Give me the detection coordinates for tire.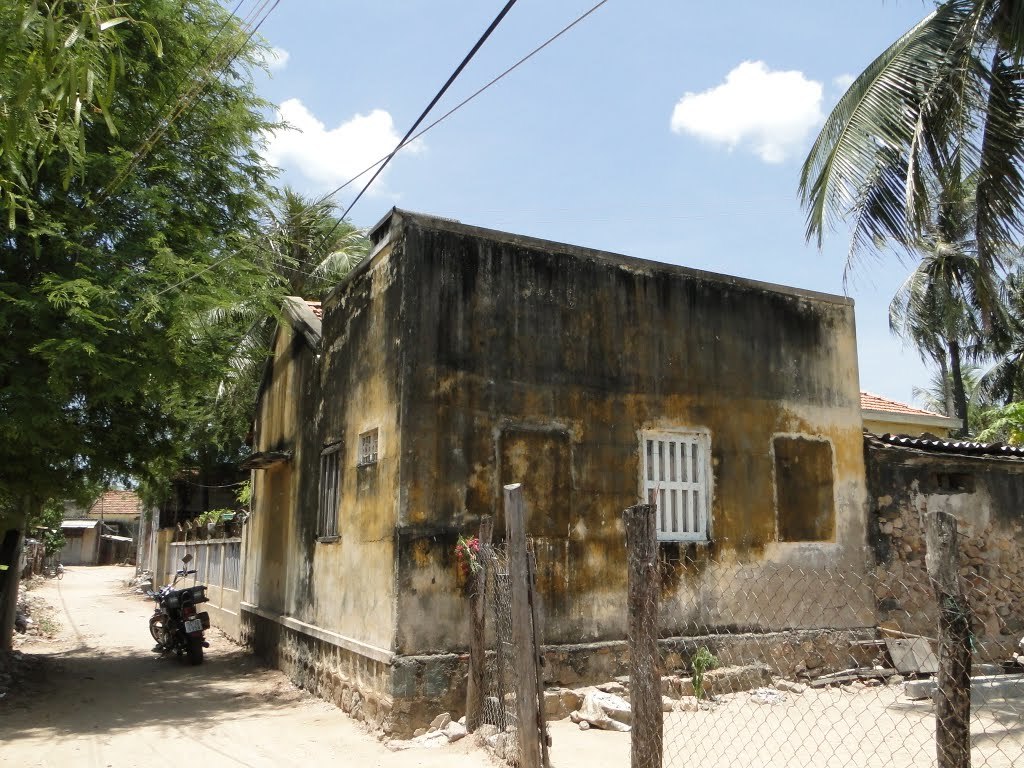
<bbox>181, 615, 202, 669</bbox>.
